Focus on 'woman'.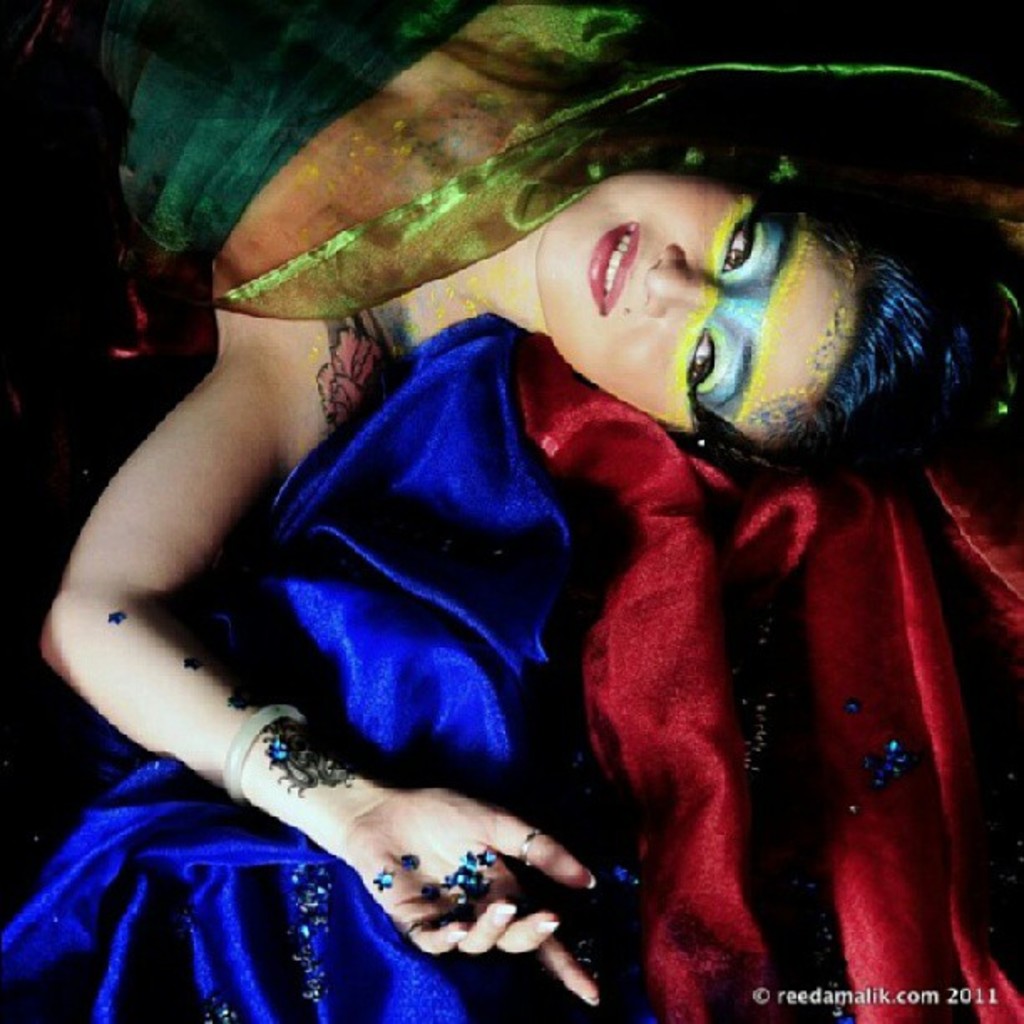
Focused at bbox(115, 20, 930, 1007).
